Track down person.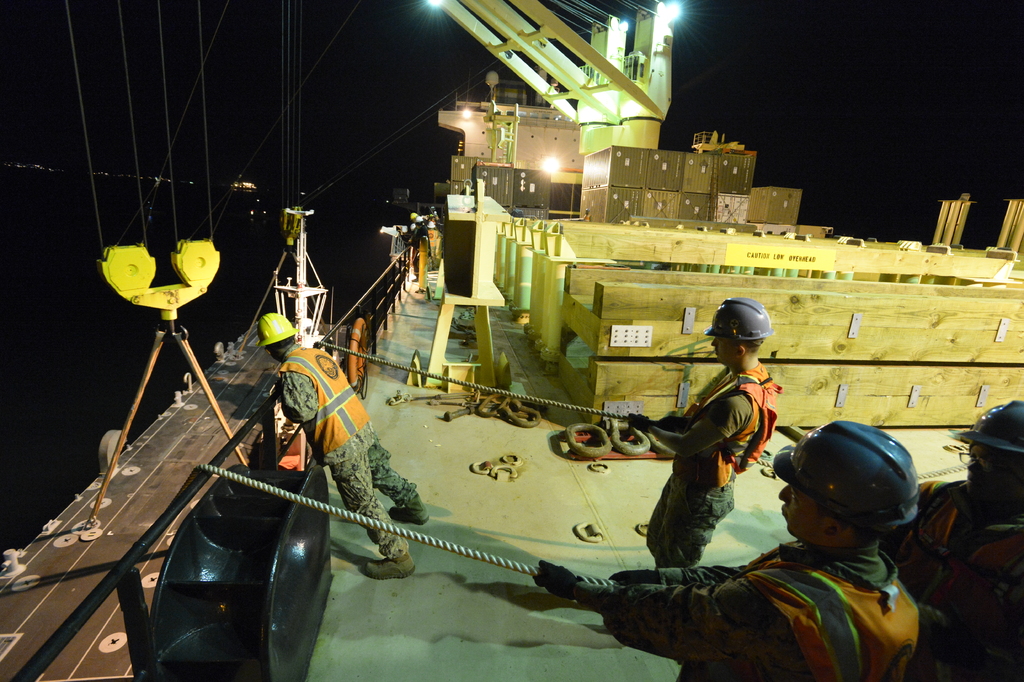
Tracked to <region>257, 311, 431, 578</region>.
